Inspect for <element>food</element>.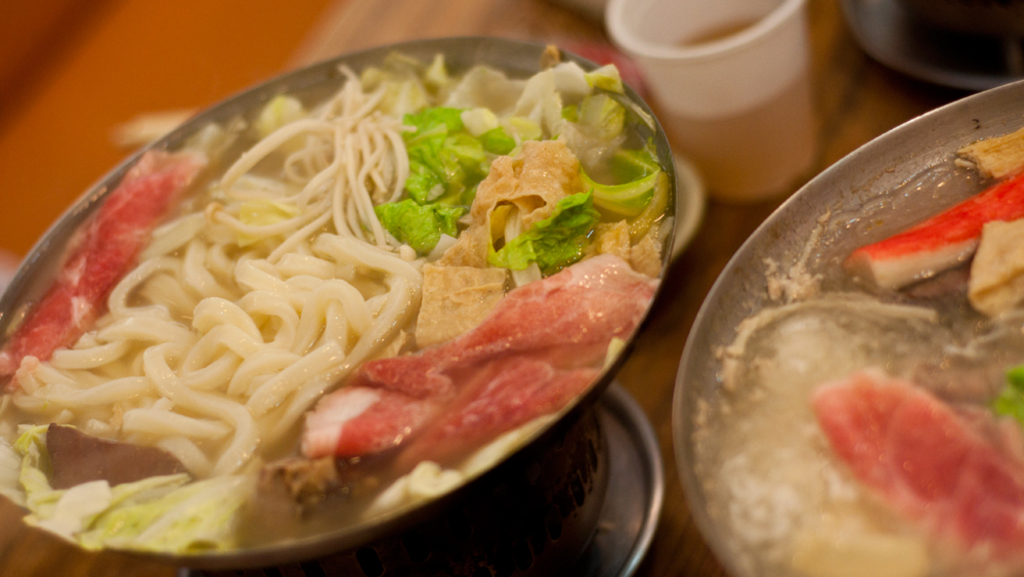
Inspection: (left=10, top=0, right=677, bottom=536).
